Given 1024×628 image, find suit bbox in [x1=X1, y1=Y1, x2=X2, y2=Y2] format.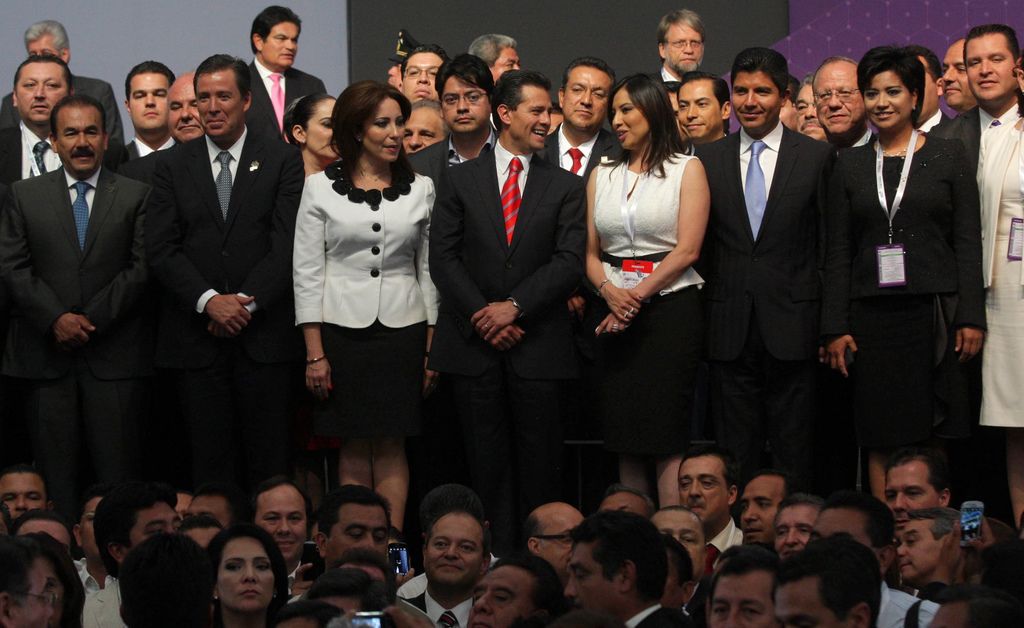
[x1=118, y1=138, x2=185, y2=164].
